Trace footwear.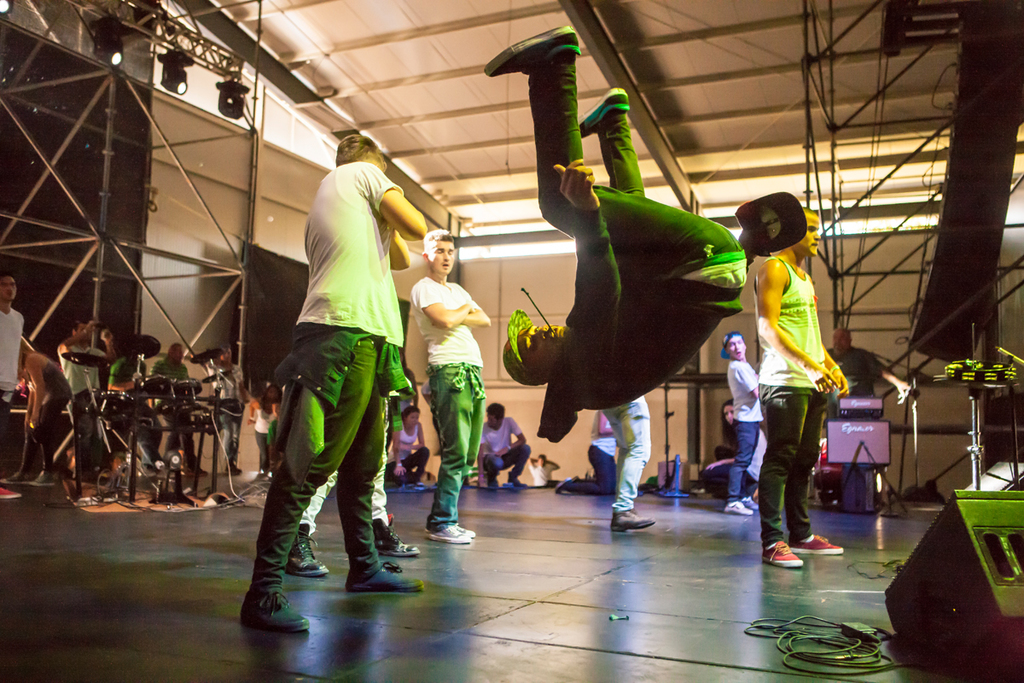
Traced to 485,29,599,77.
